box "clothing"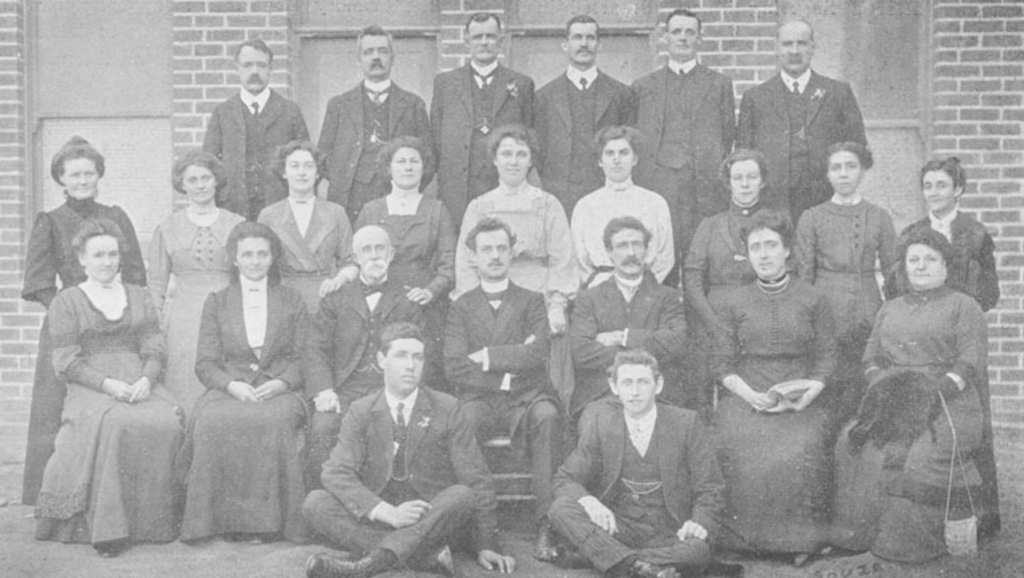
Rect(138, 218, 237, 417)
